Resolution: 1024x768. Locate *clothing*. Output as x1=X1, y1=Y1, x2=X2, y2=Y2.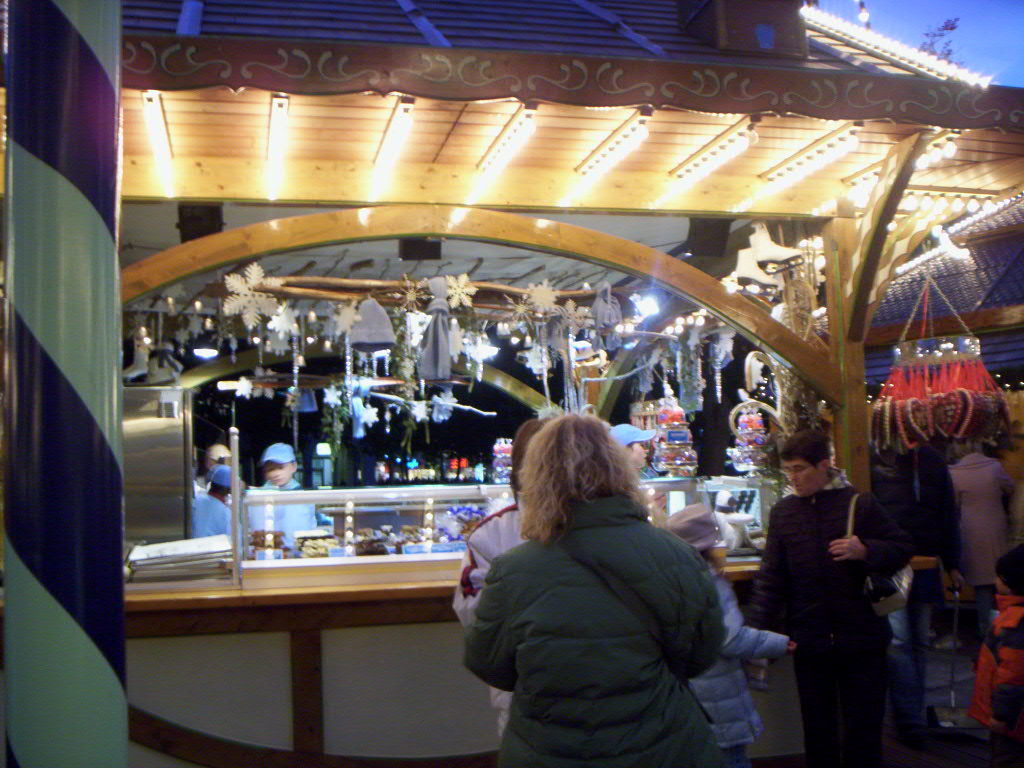
x1=194, y1=492, x2=241, y2=548.
